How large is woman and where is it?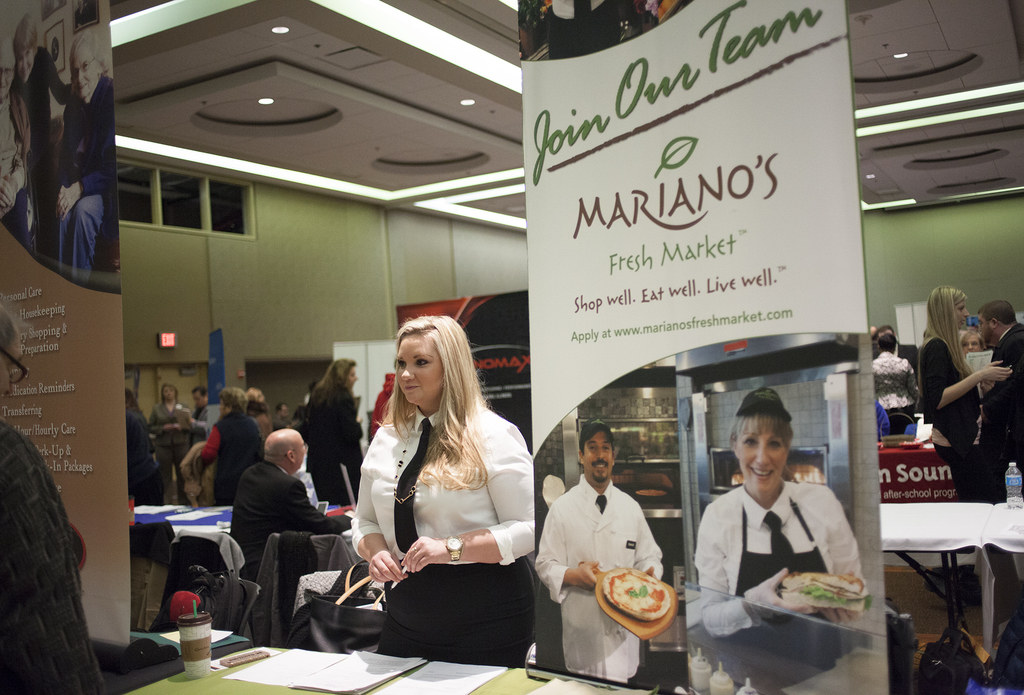
Bounding box: box(6, 18, 79, 265).
